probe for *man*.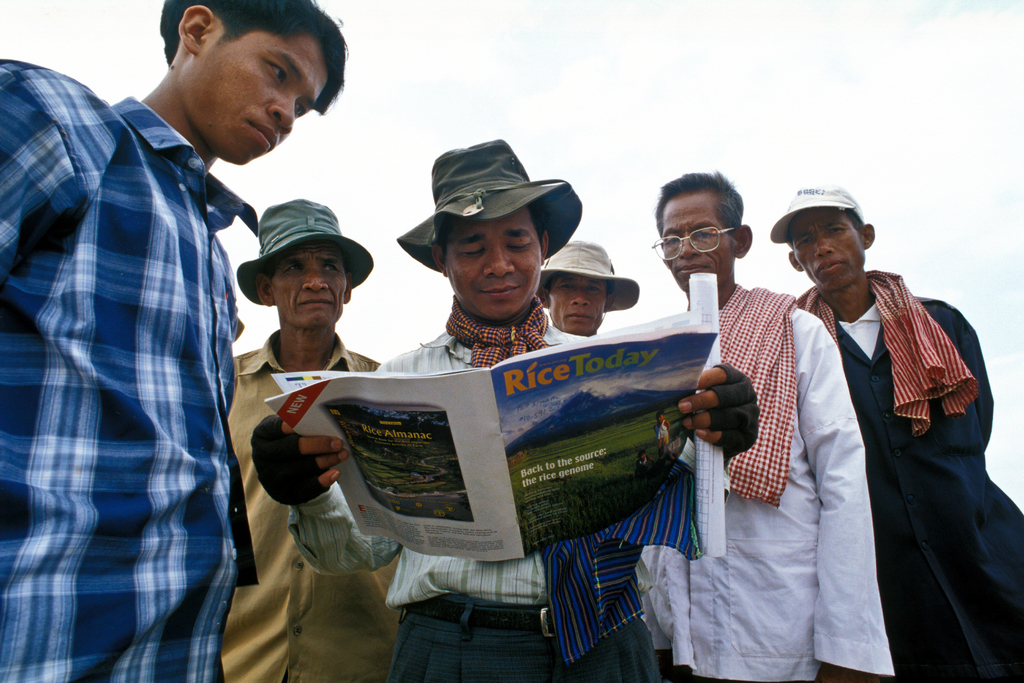
Probe result: region(224, 197, 397, 682).
